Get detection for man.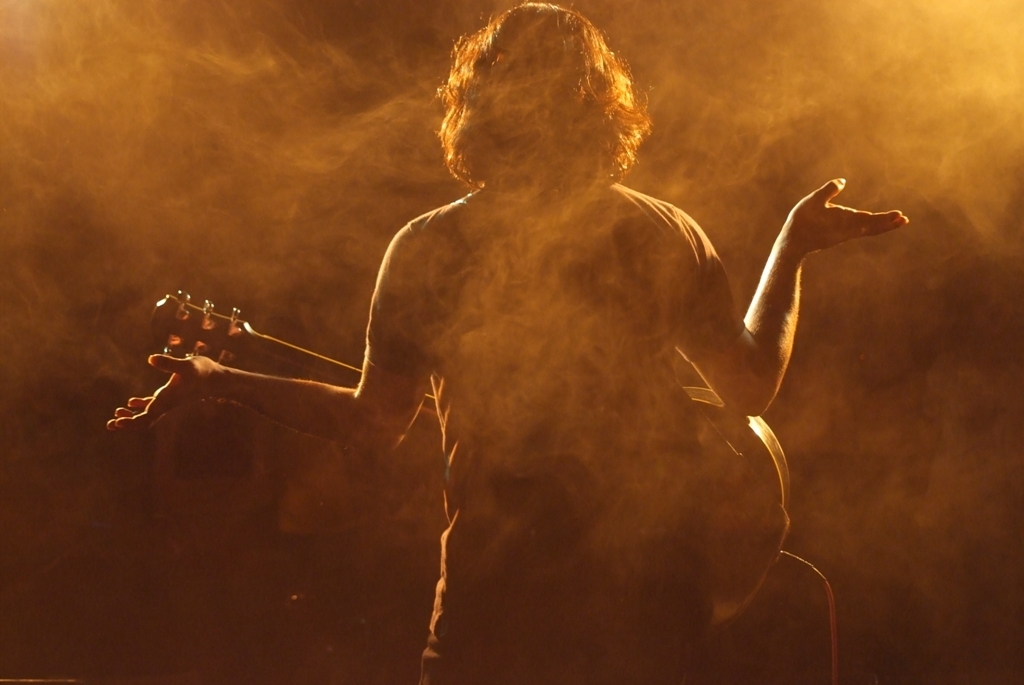
Detection: rect(146, 0, 879, 673).
